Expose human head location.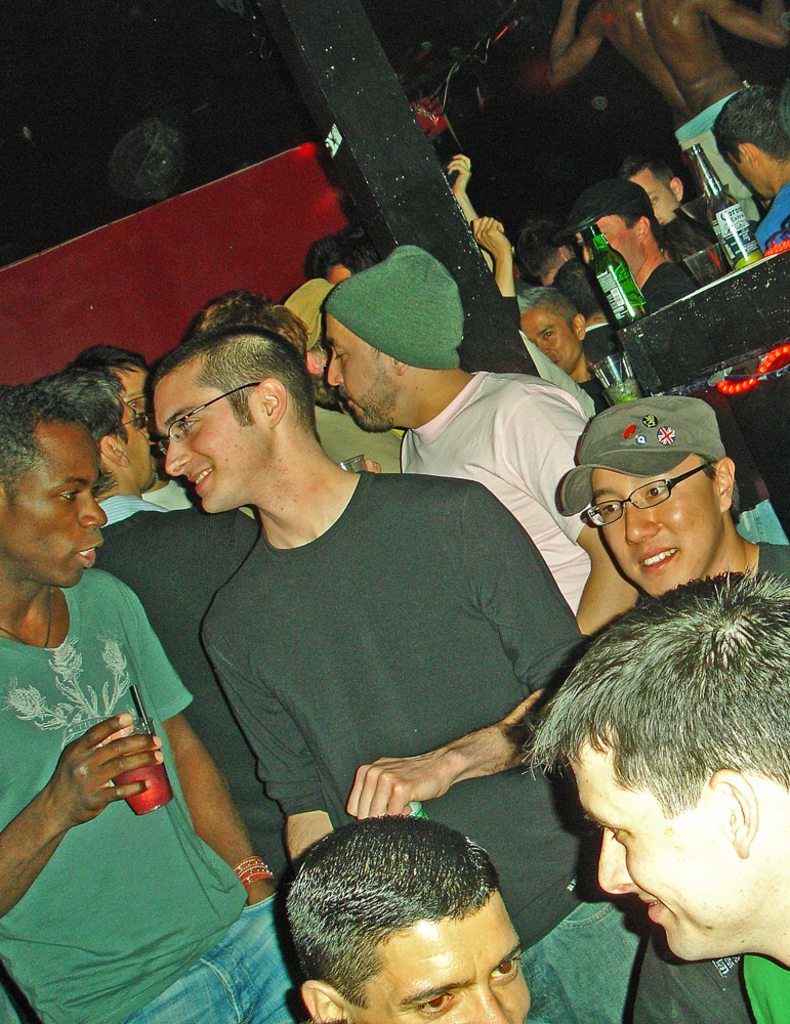
Exposed at 521,285,587,375.
